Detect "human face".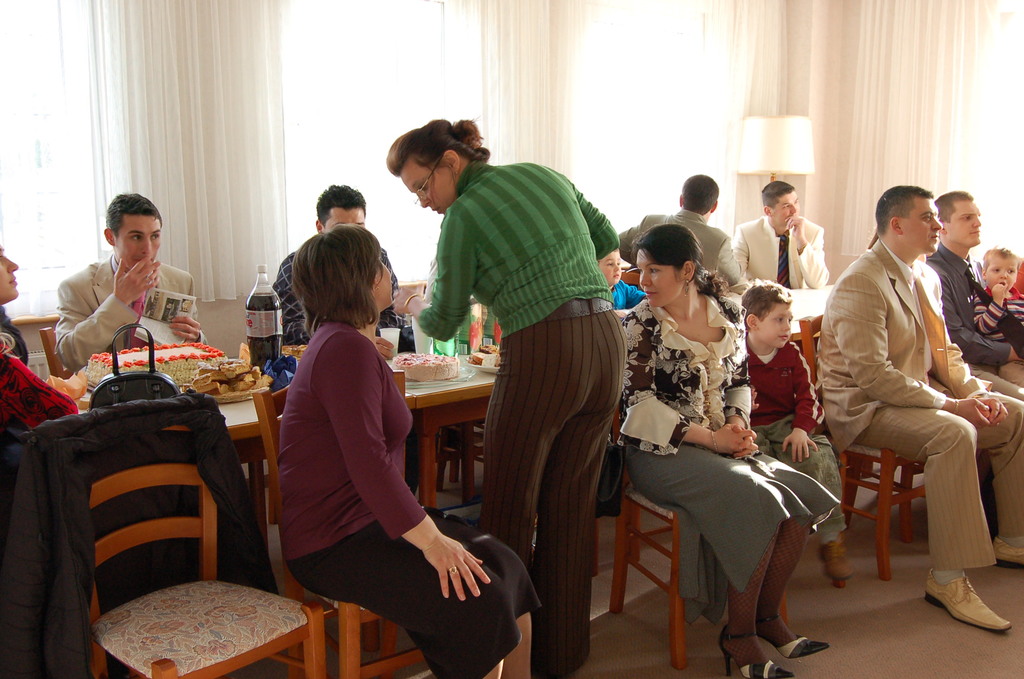
Detected at BBox(399, 161, 458, 213).
